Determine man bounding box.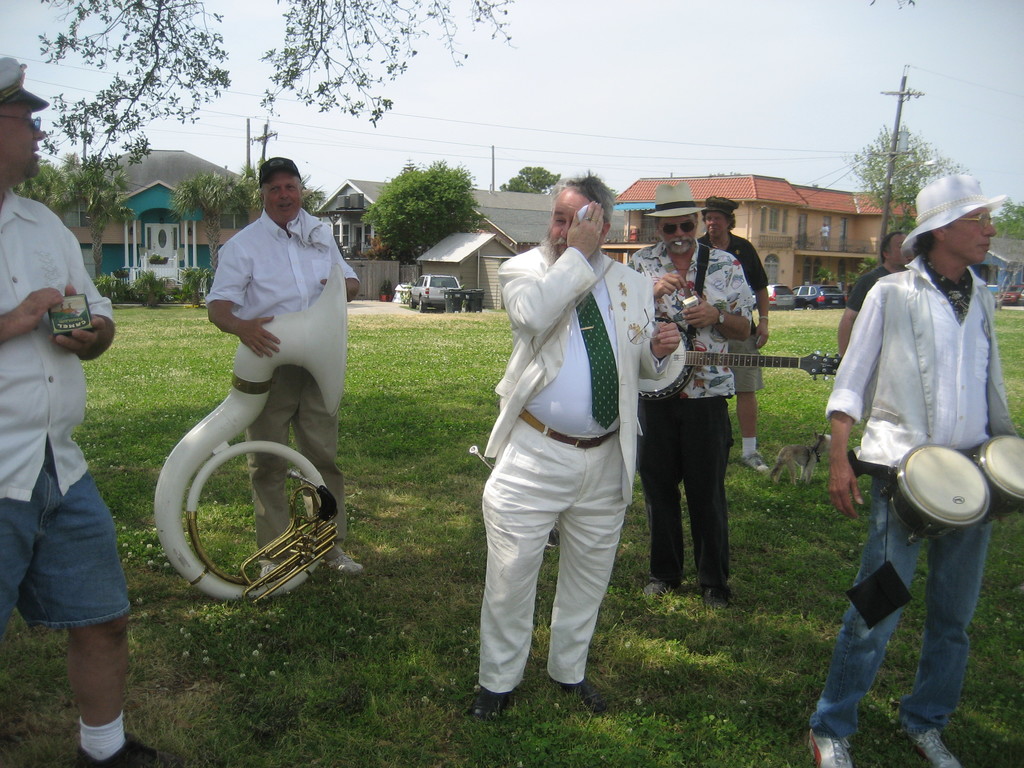
Determined: rect(837, 230, 911, 361).
